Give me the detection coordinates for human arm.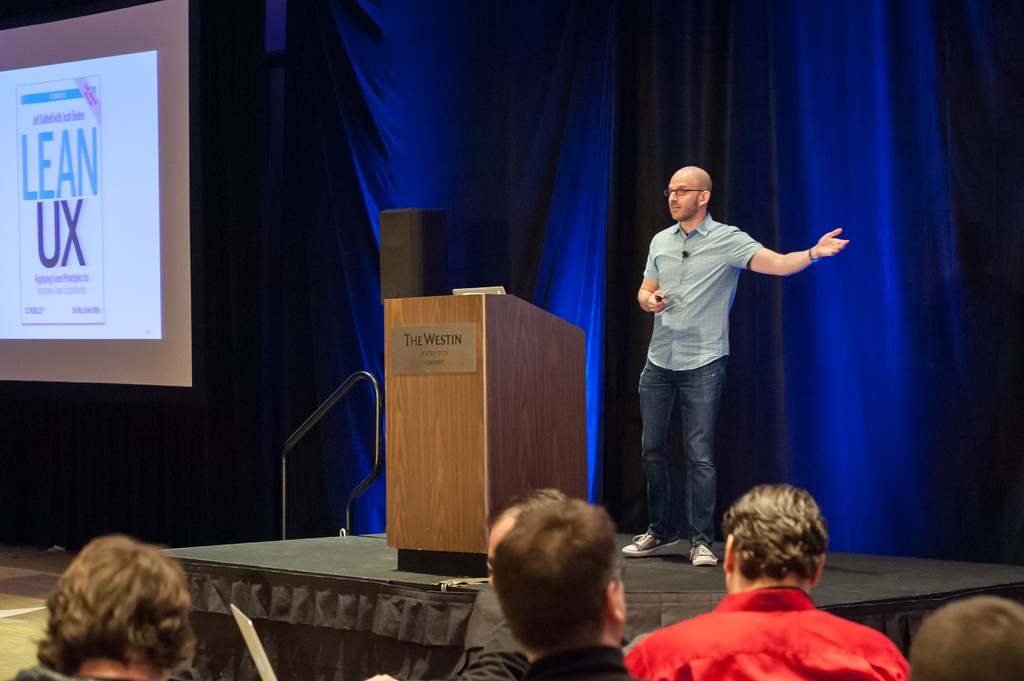
[730, 220, 847, 275].
